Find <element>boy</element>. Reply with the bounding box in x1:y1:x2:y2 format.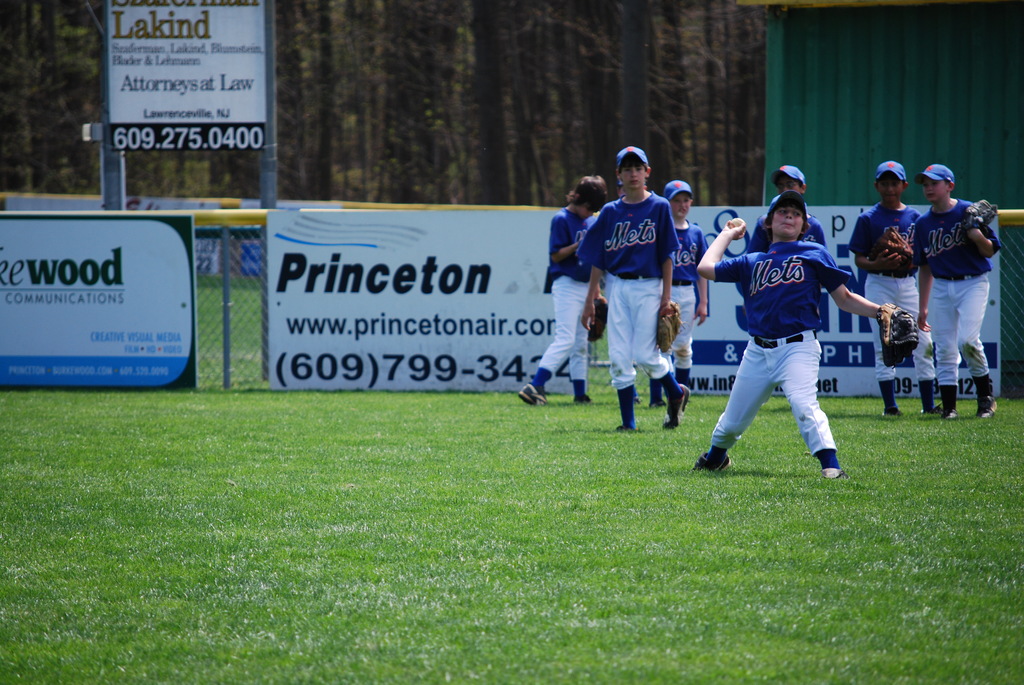
575:143:690:429.
